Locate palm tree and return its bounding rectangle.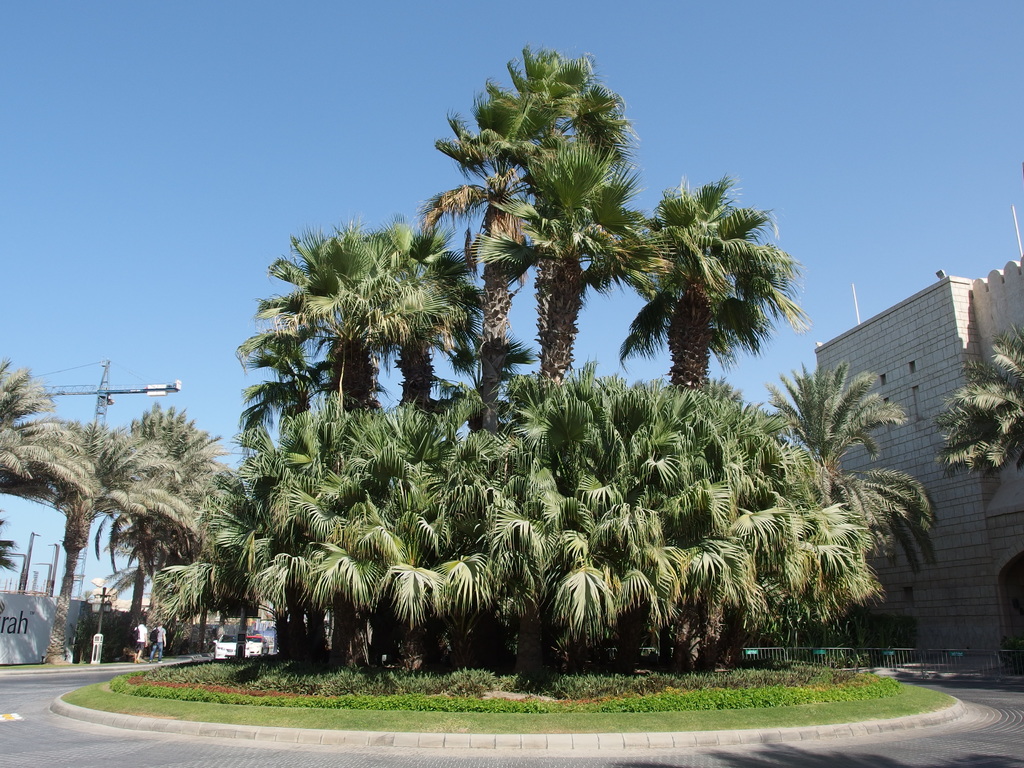
898 335 1023 494.
